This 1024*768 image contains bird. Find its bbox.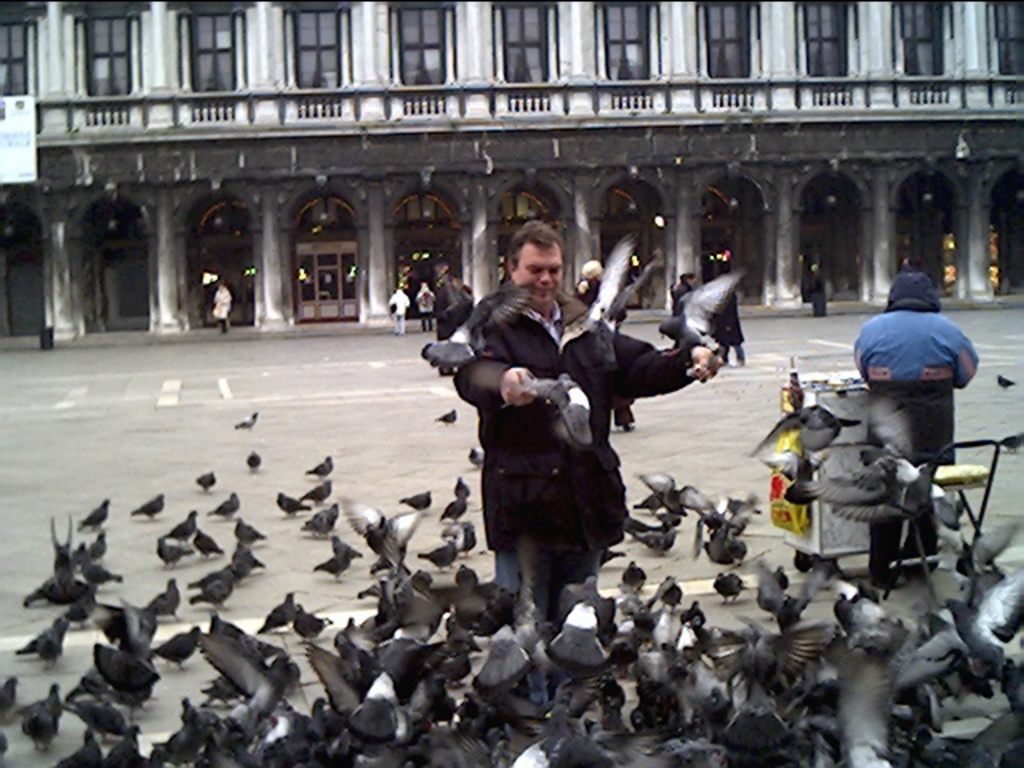
x1=438 y1=496 x2=472 y2=523.
